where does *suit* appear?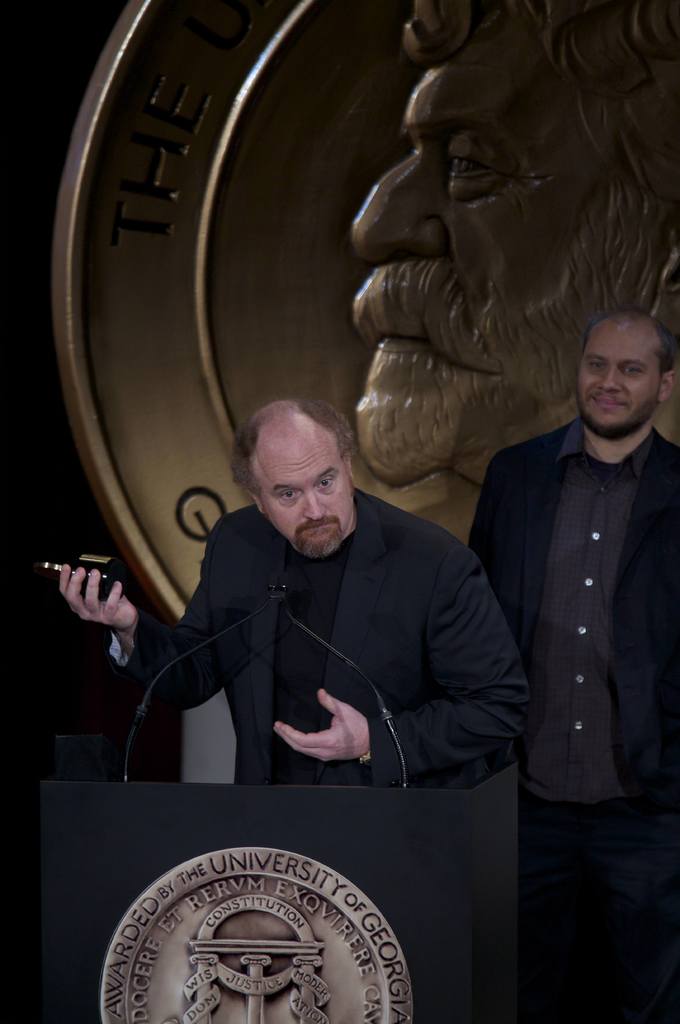
Appears at (469, 331, 679, 967).
